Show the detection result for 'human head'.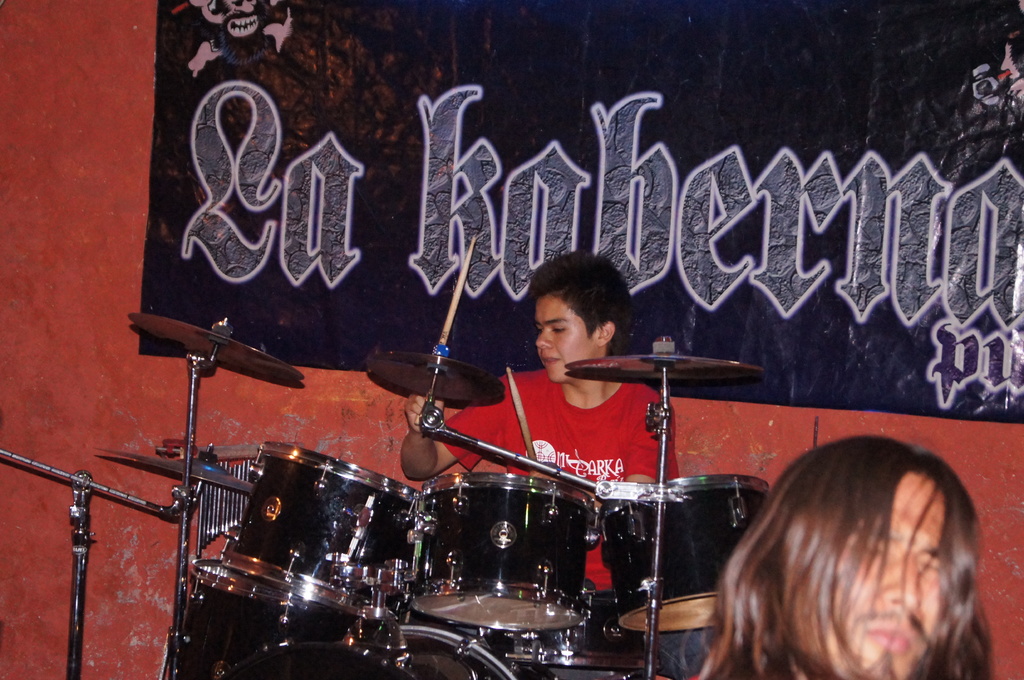
left=535, top=253, right=637, bottom=381.
